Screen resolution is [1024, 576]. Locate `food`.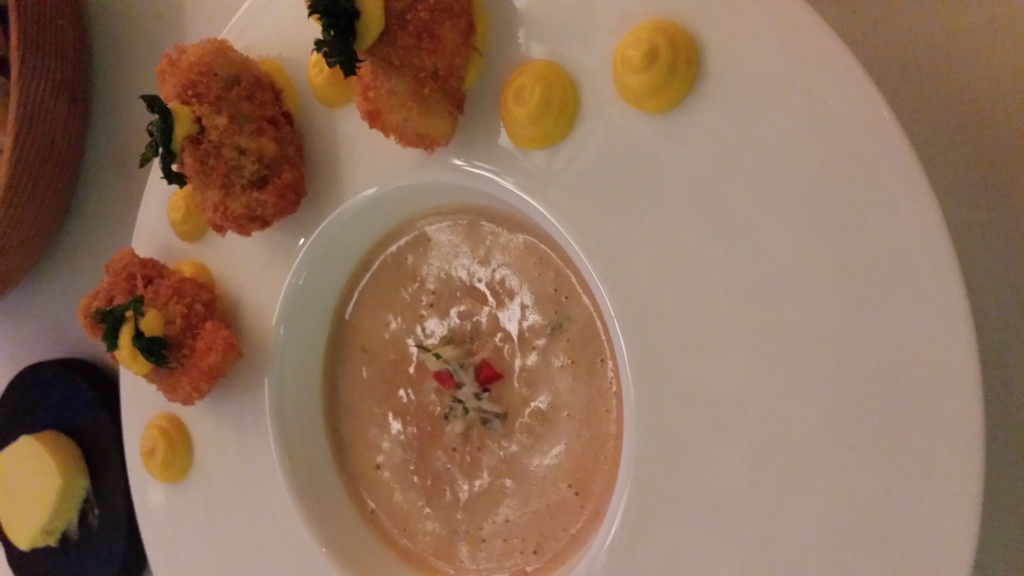
l=613, t=19, r=700, b=124.
